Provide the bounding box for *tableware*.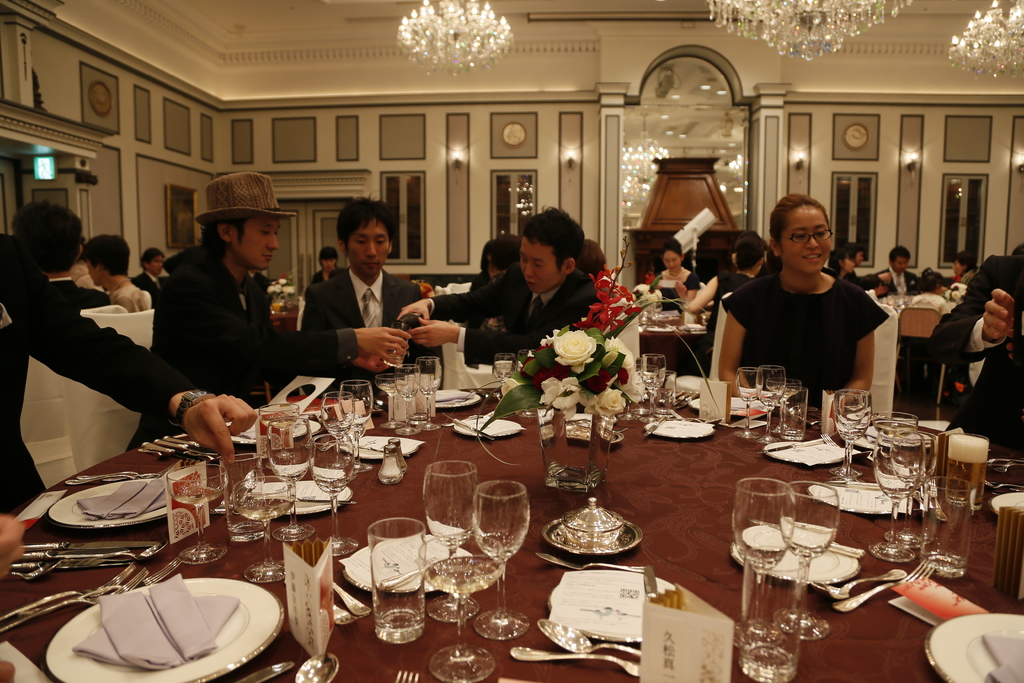
(925, 613, 1023, 682).
